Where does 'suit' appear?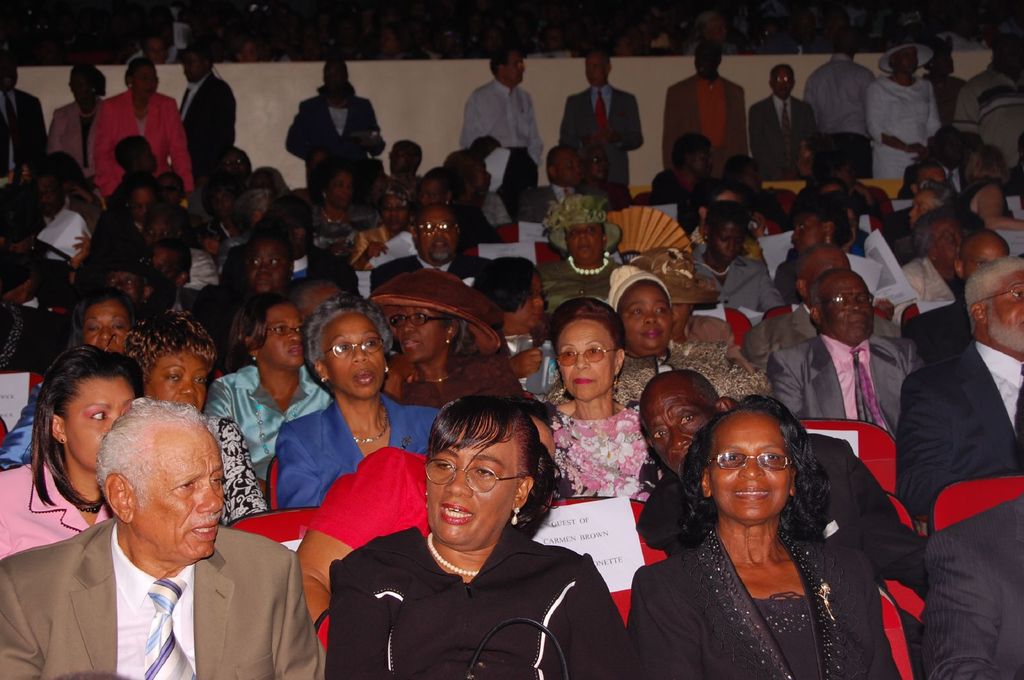
Appears at locate(90, 91, 190, 205).
